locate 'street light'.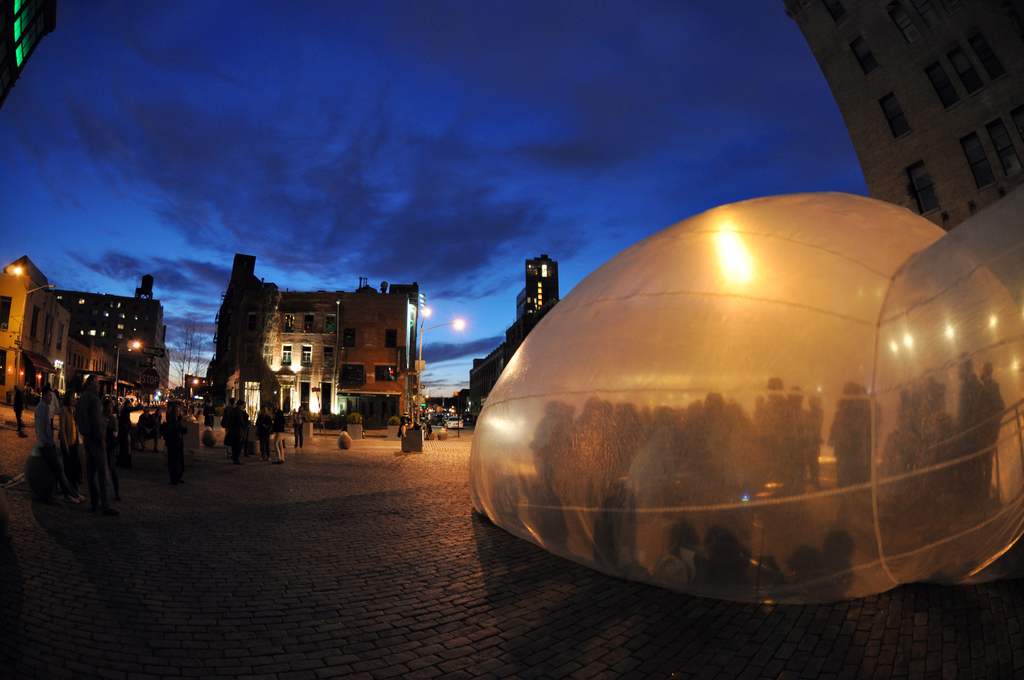
Bounding box: Rect(112, 337, 151, 406).
